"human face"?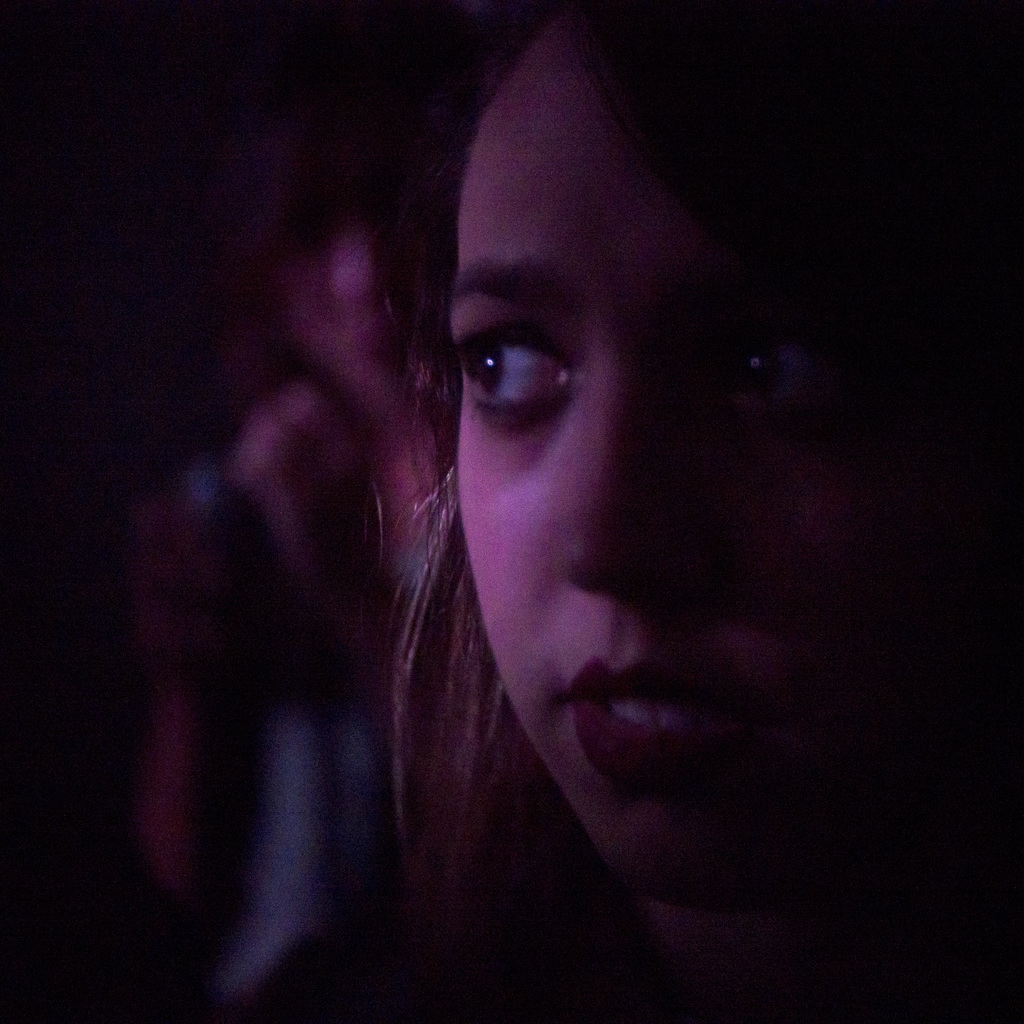
region(455, 15, 866, 888)
